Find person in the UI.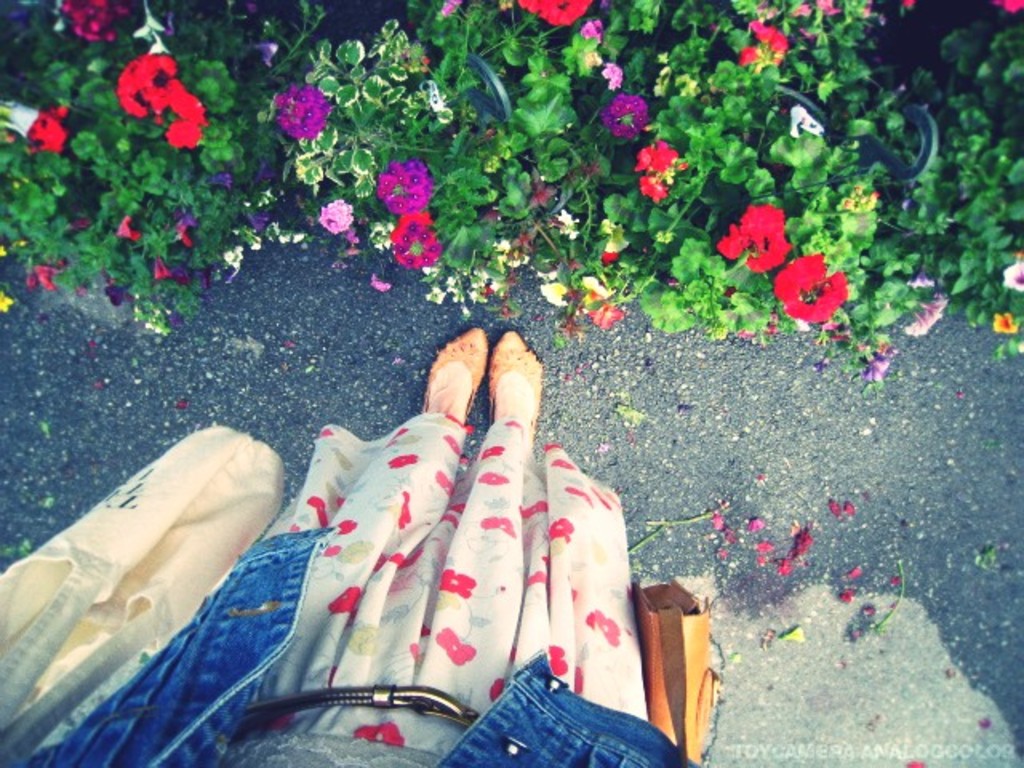
UI element at box=[27, 320, 688, 766].
